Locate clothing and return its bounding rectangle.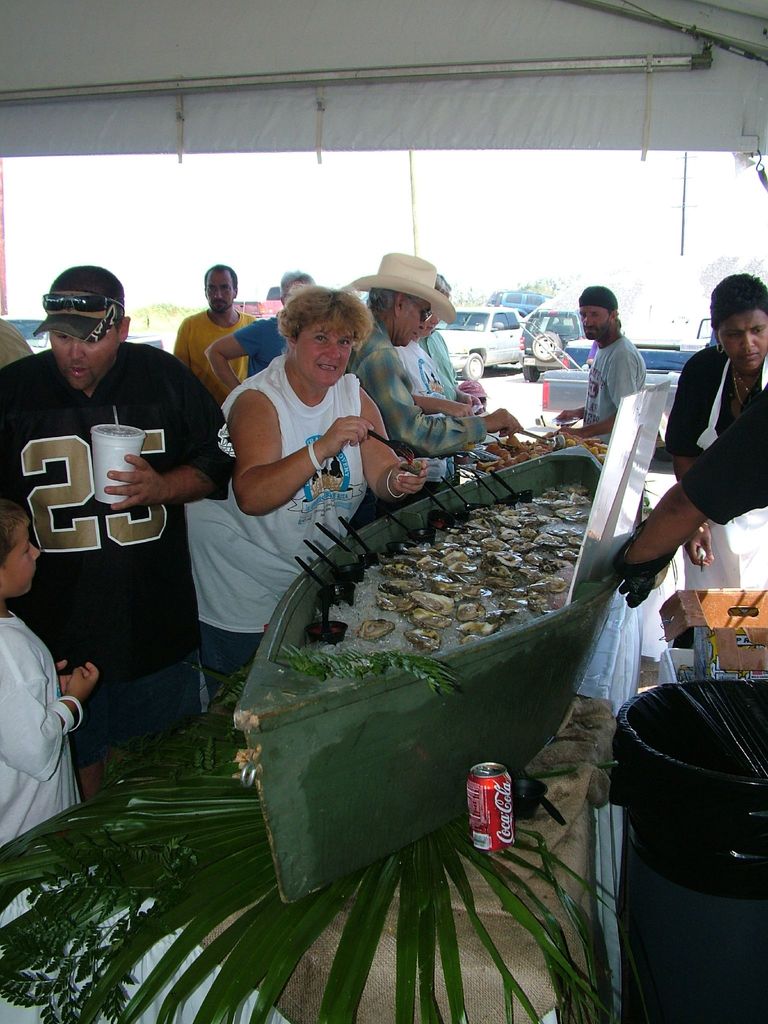
575,330,647,439.
